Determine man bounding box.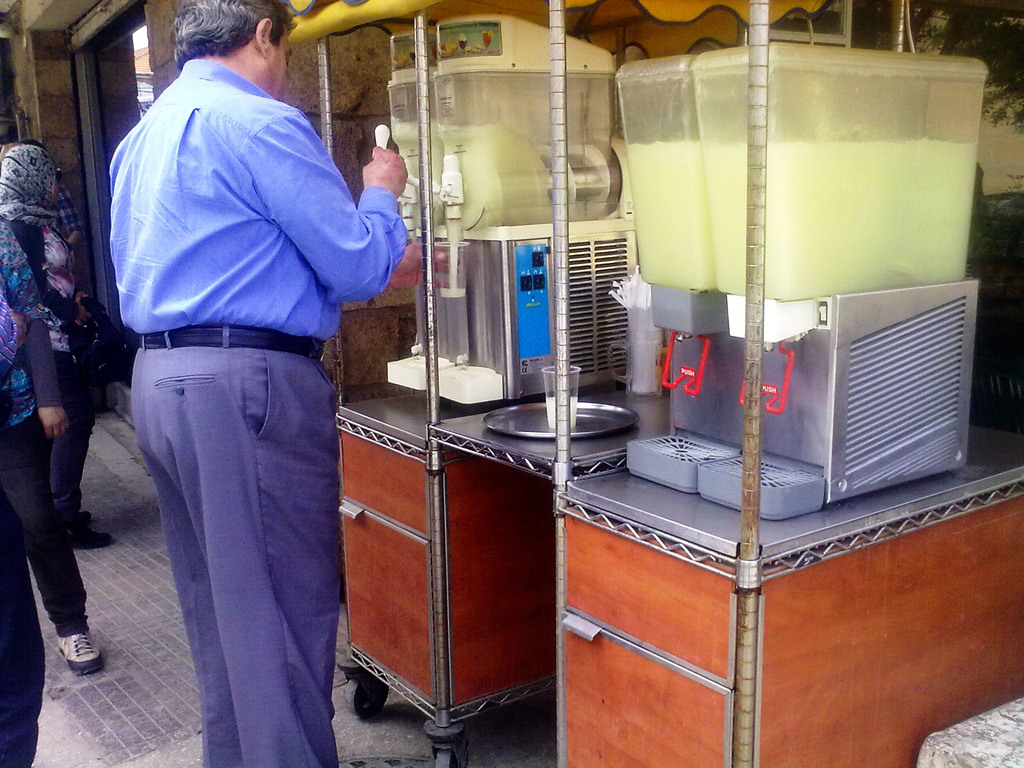
Determined: BBox(92, 21, 402, 765).
